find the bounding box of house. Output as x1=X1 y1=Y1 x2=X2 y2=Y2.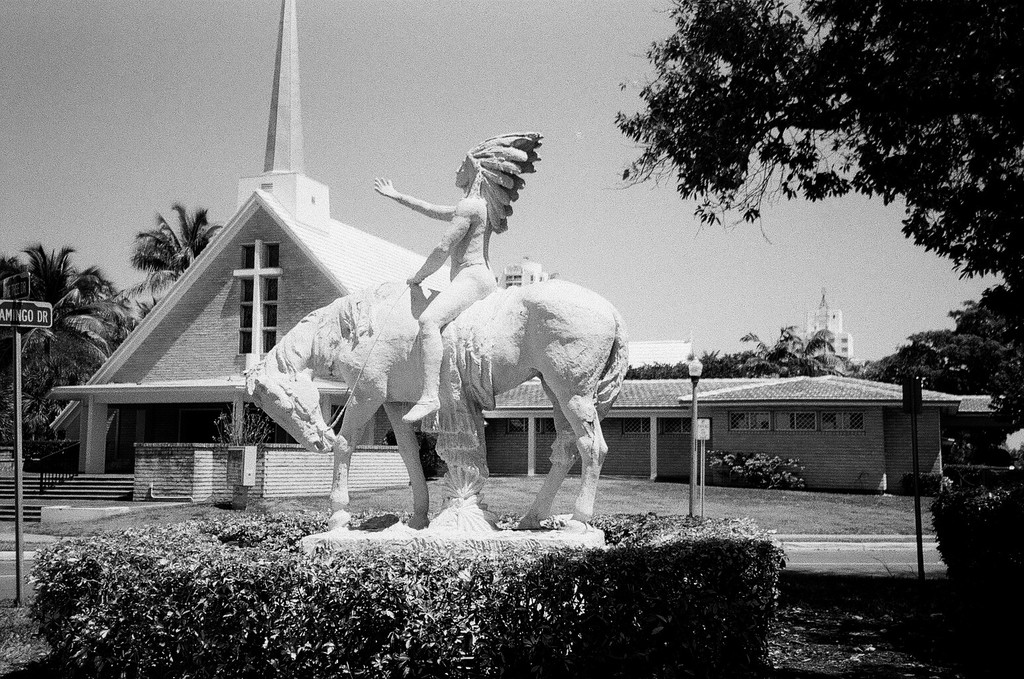
x1=803 y1=307 x2=858 y2=373.
